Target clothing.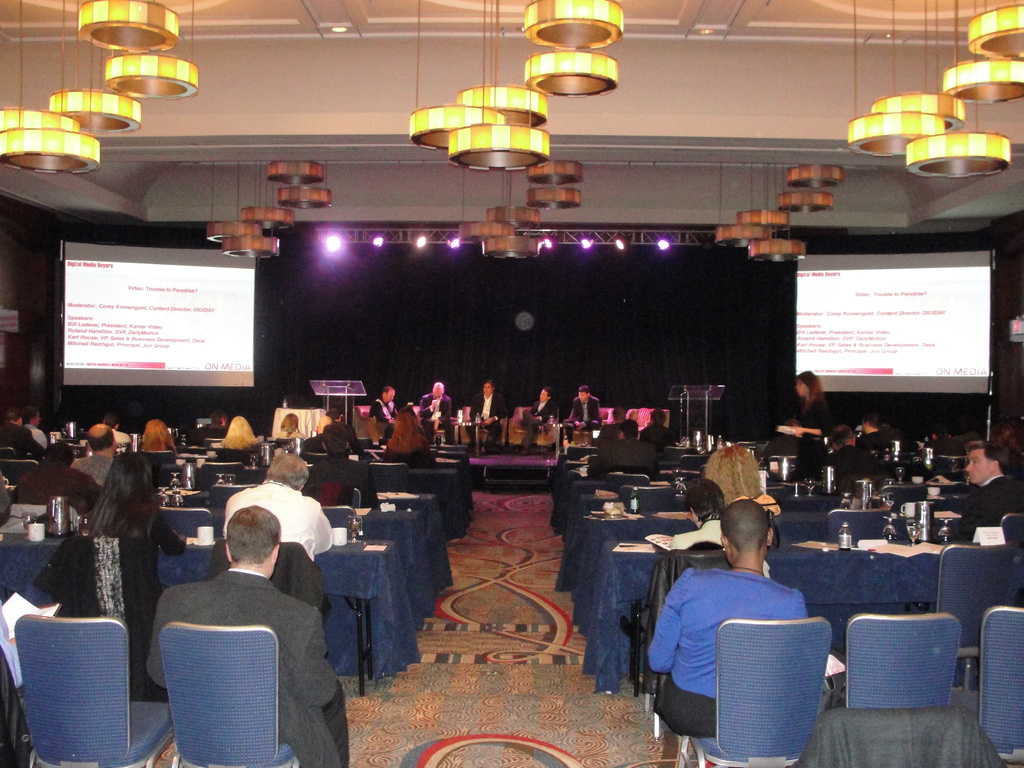
Target region: [827,442,877,484].
